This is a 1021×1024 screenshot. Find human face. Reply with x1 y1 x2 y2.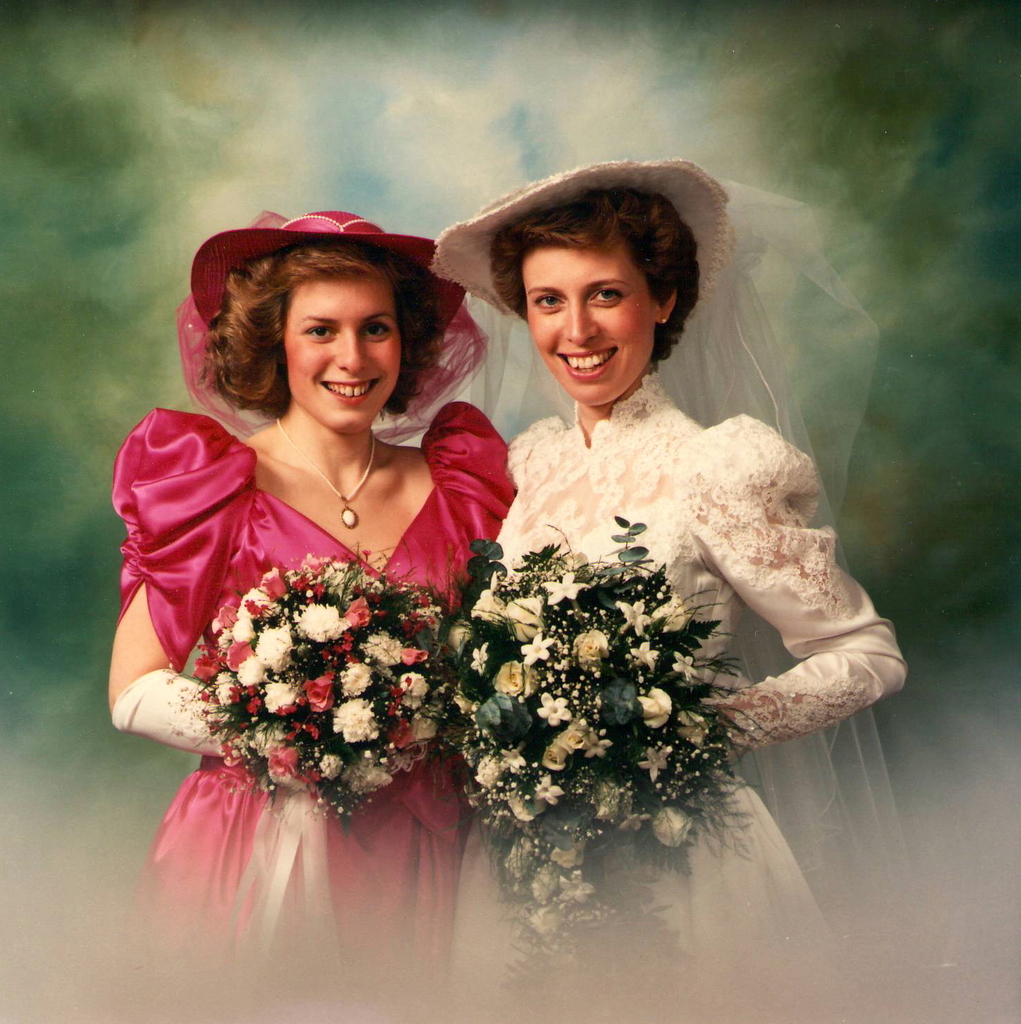
522 245 657 408.
